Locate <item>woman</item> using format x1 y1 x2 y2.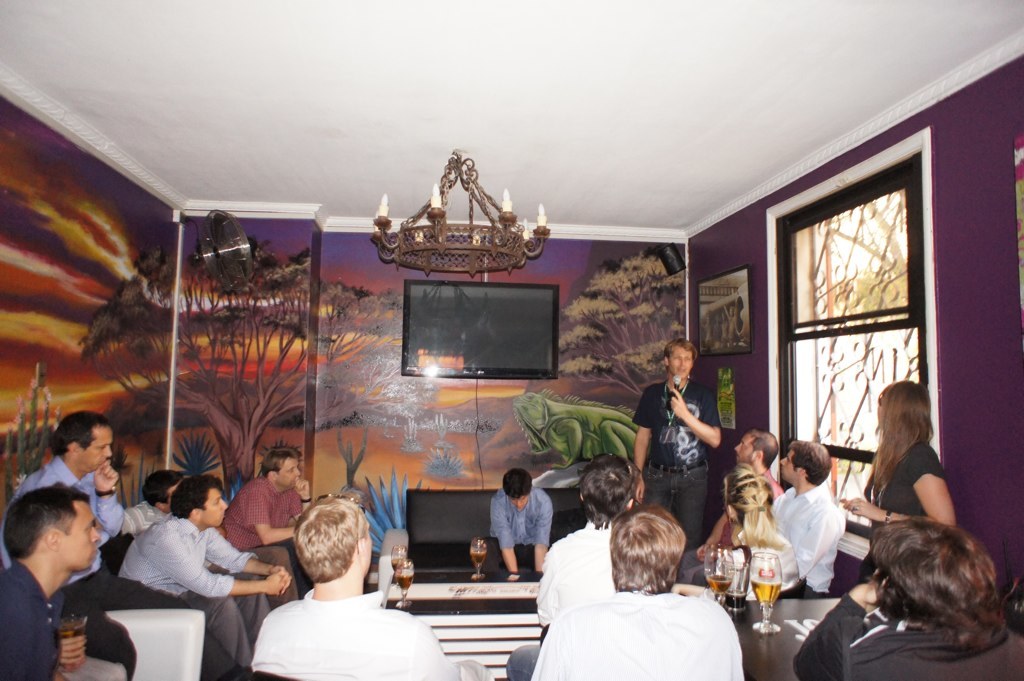
860 380 963 567.
